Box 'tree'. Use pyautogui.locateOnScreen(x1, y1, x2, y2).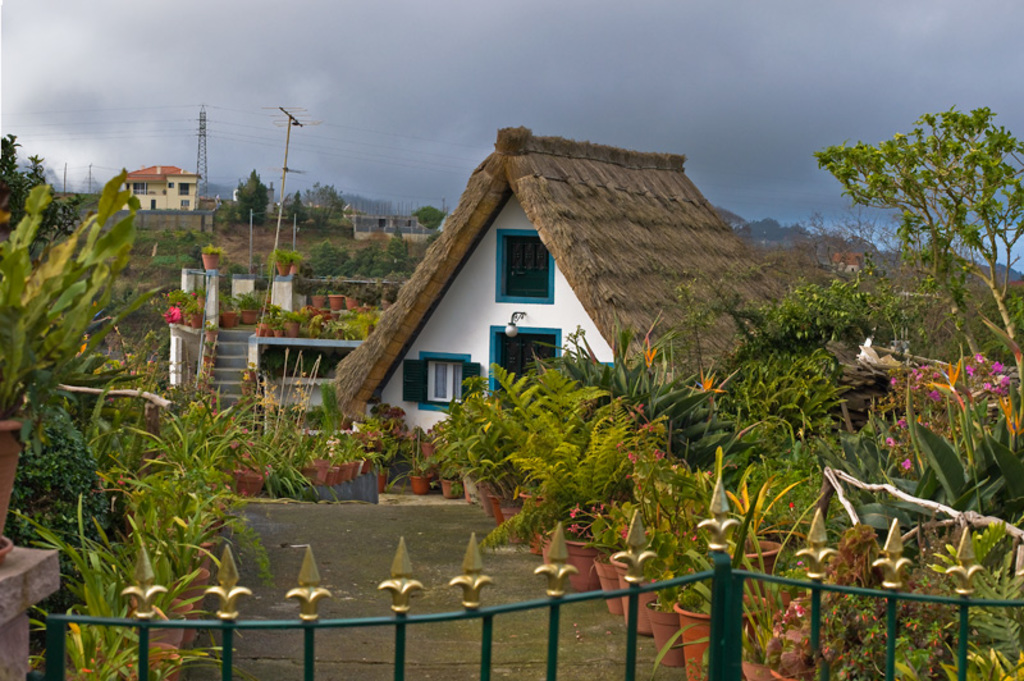
pyautogui.locateOnScreen(306, 180, 349, 233).
